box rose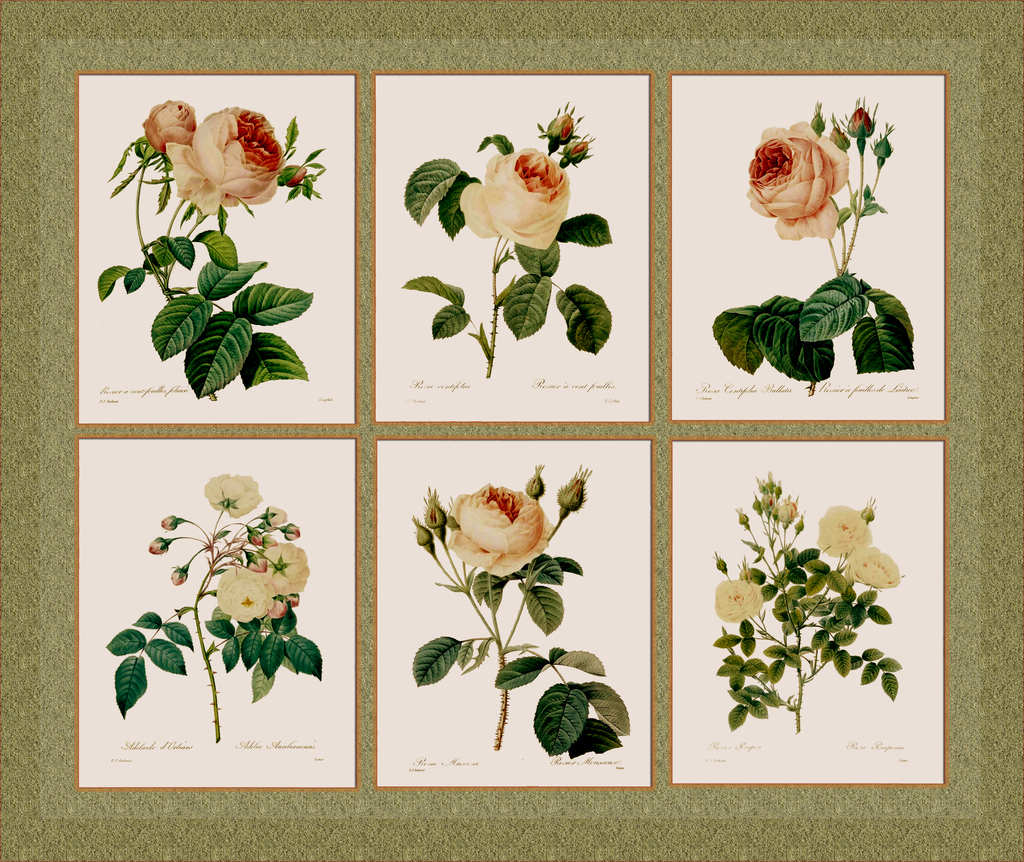
pyautogui.locateOnScreen(744, 119, 852, 241)
